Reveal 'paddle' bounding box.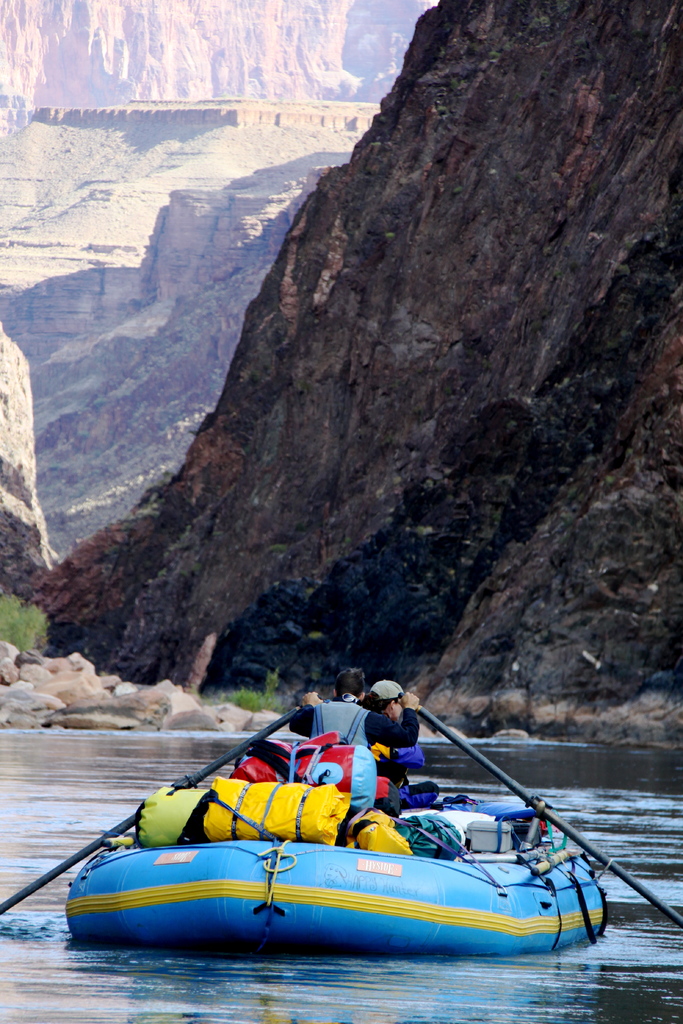
Revealed: box=[0, 705, 301, 916].
